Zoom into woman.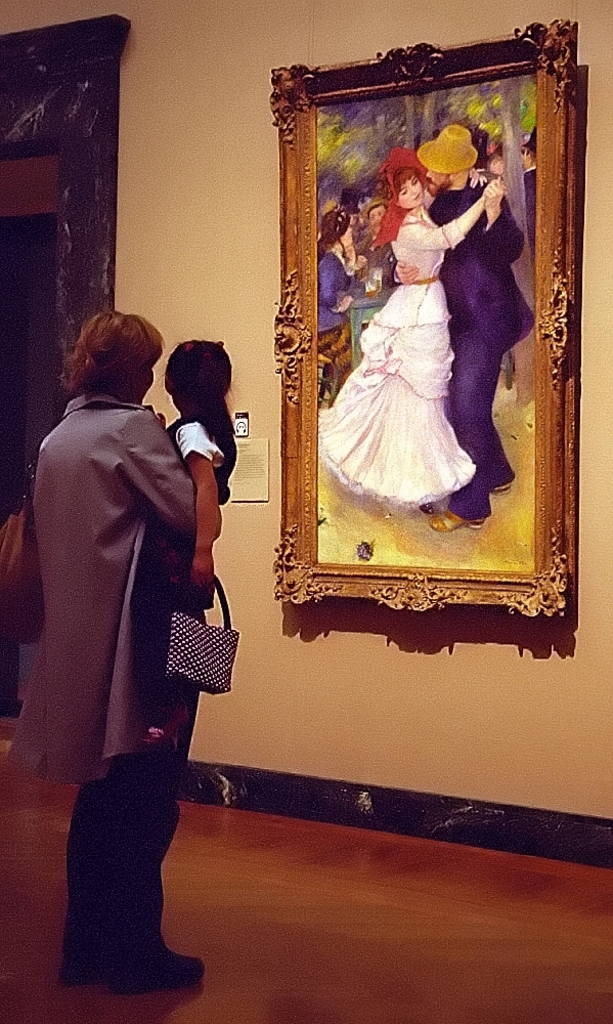
Zoom target: [x1=309, y1=145, x2=502, y2=509].
